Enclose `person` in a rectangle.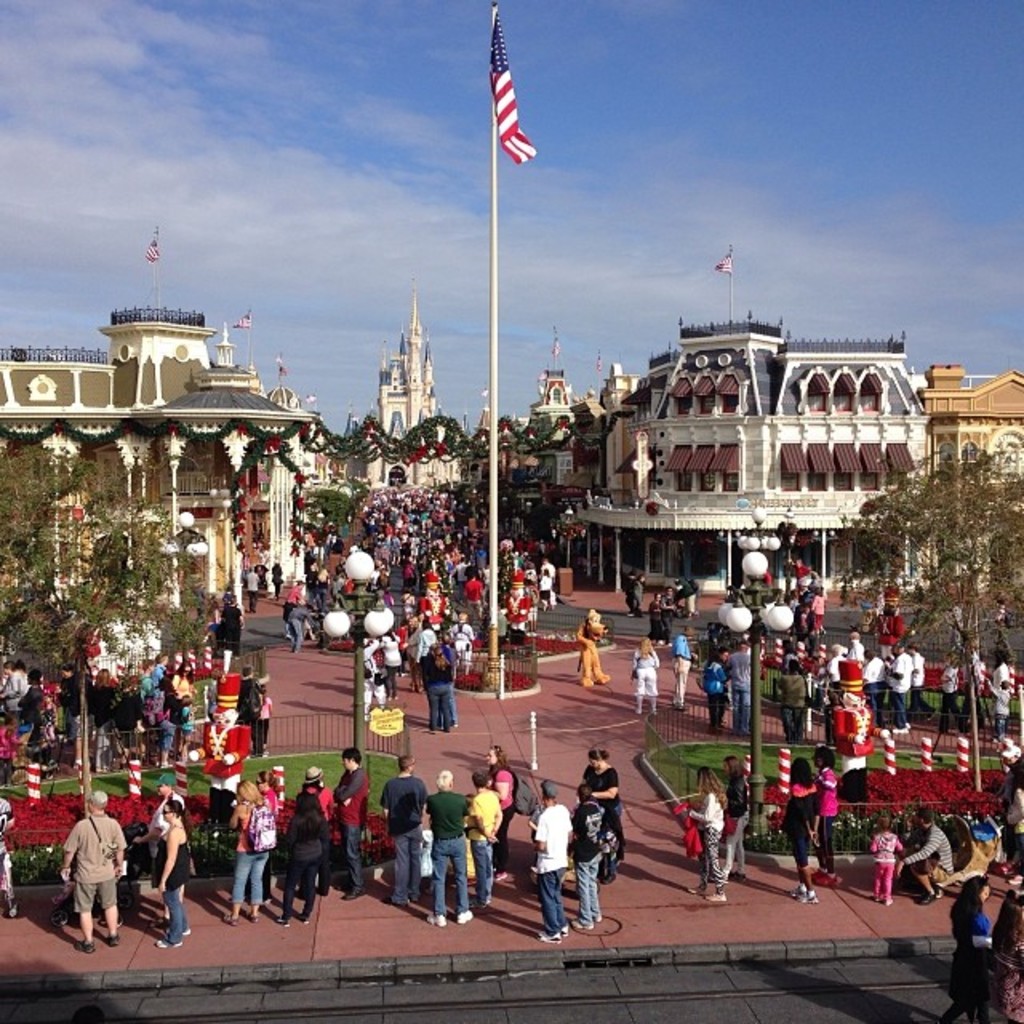
[776,658,808,744].
